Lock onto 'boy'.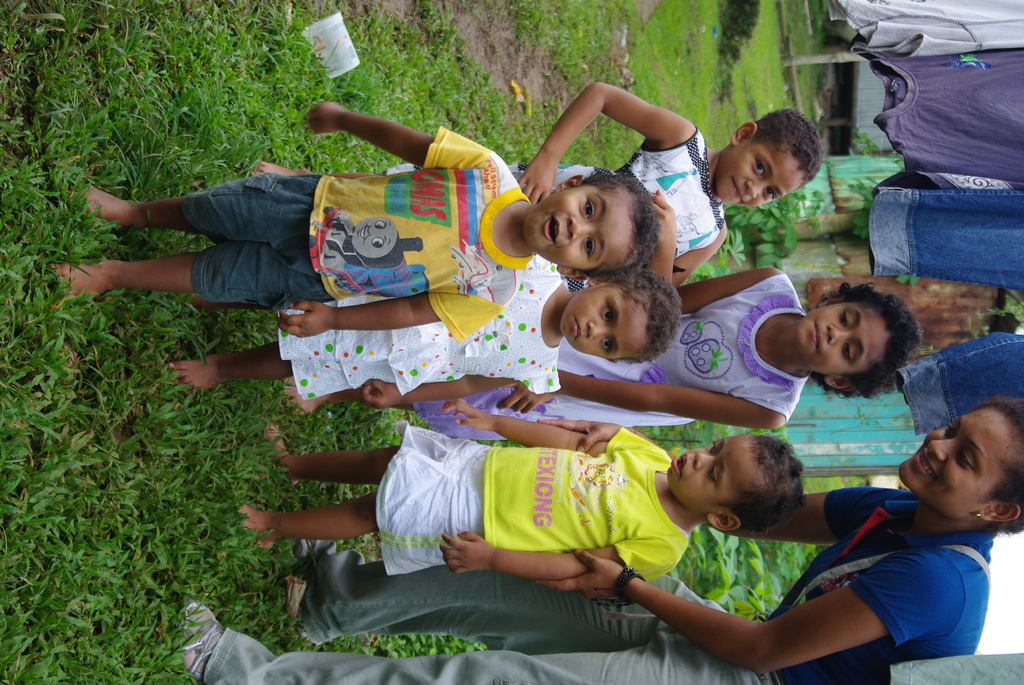
Locked: box(249, 87, 815, 267).
